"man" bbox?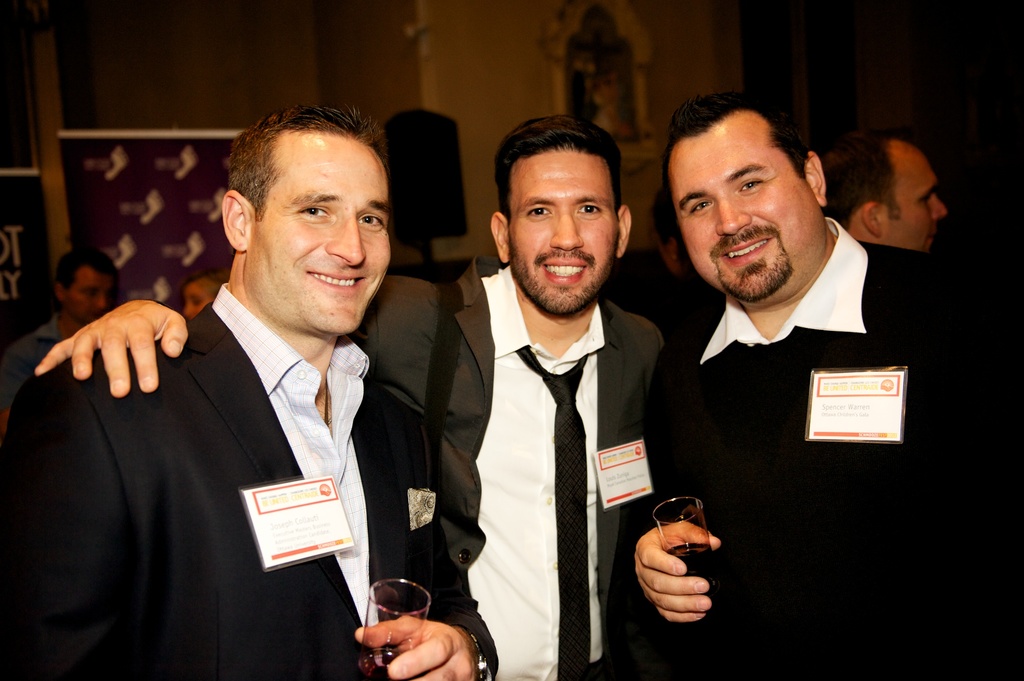
Rect(11, 253, 121, 394)
